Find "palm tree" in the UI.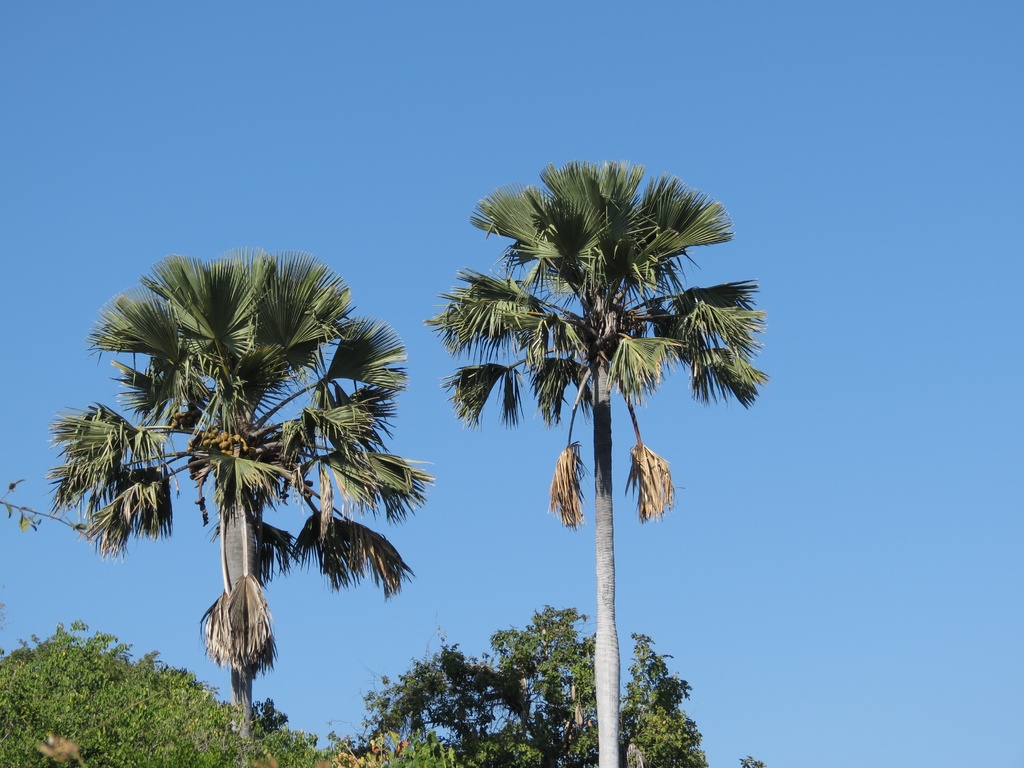
UI element at x1=45, y1=242, x2=429, y2=738.
